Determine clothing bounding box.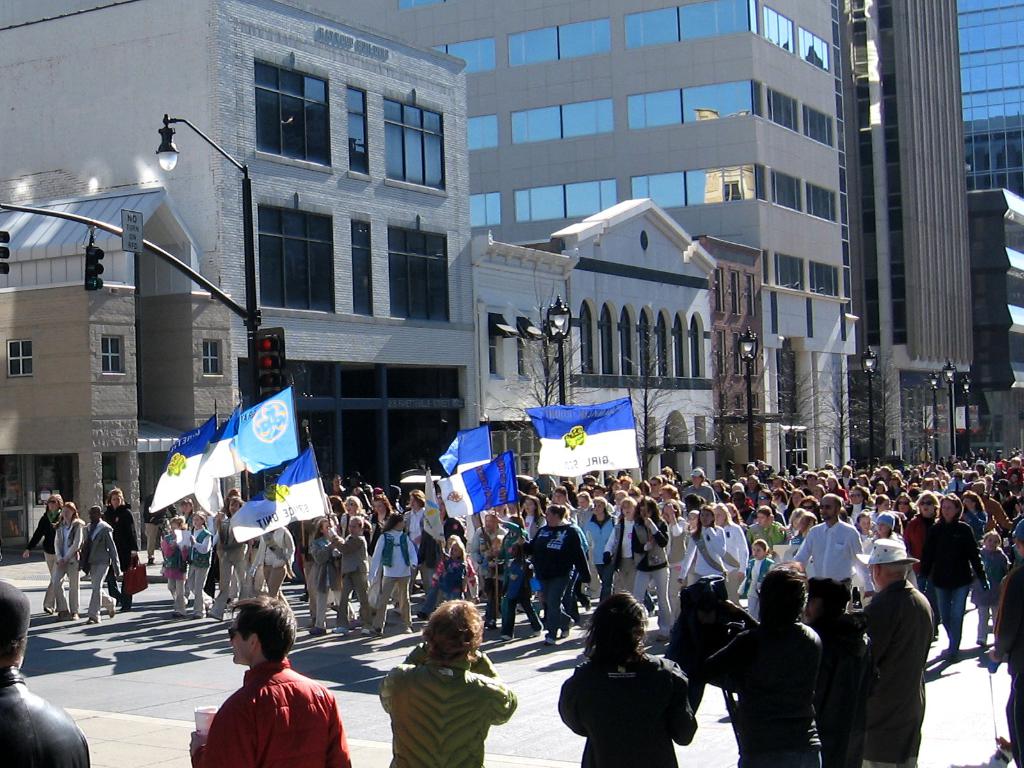
Determined: bbox(195, 671, 338, 756).
